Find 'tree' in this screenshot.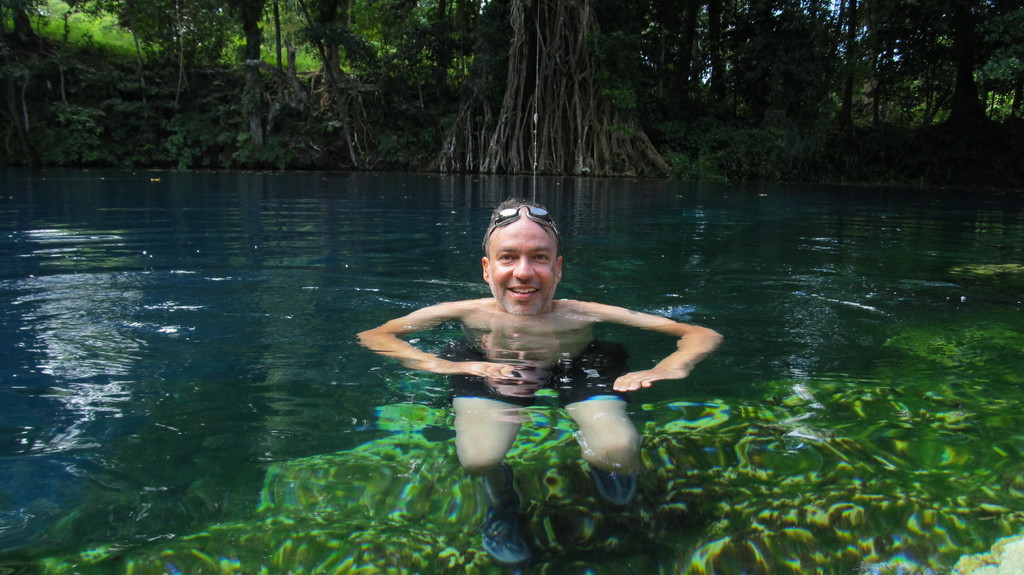
The bounding box for 'tree' is 623/0/729/187.
